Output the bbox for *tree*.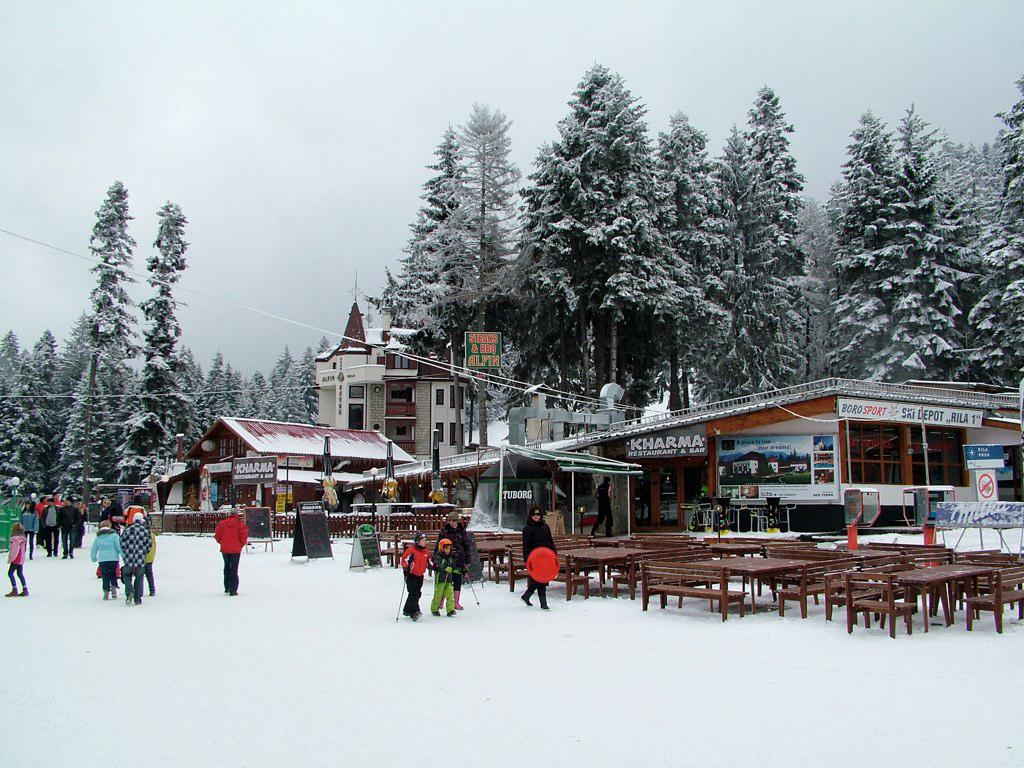
region(297, 343, 323, 428).
